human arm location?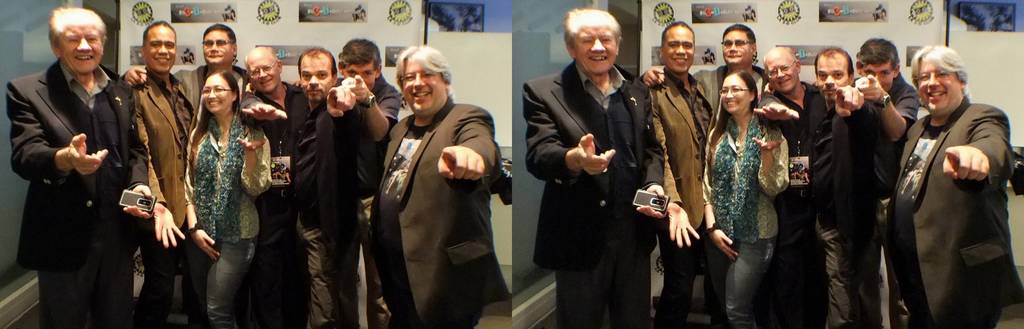
crop(630, 90, 667, 222)
